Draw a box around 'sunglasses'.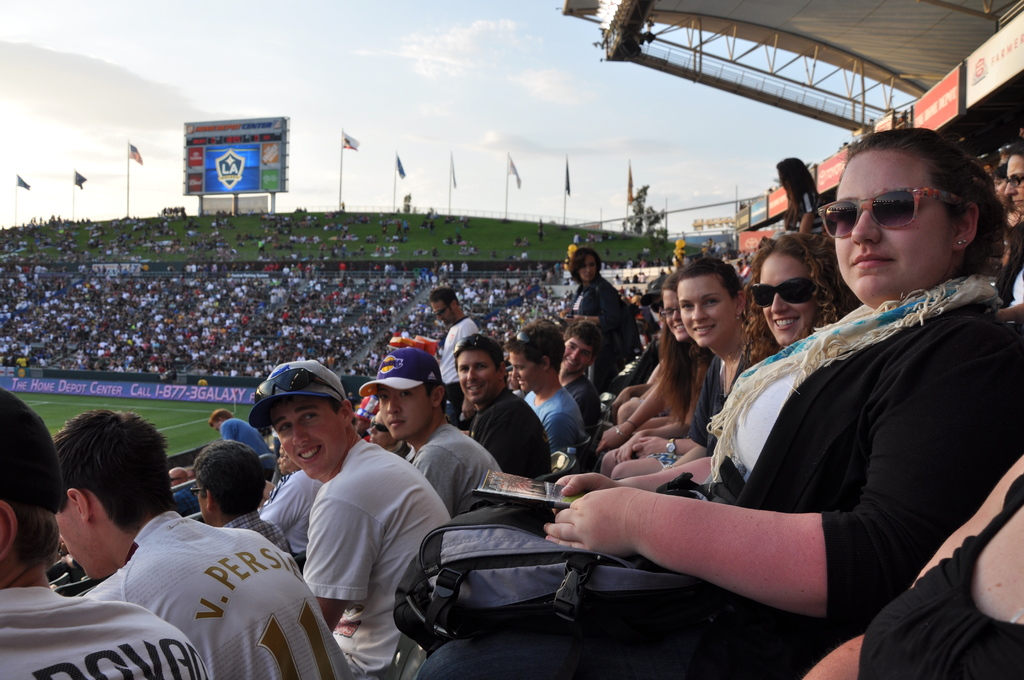
bbox=(511, 332, 543, 347).
